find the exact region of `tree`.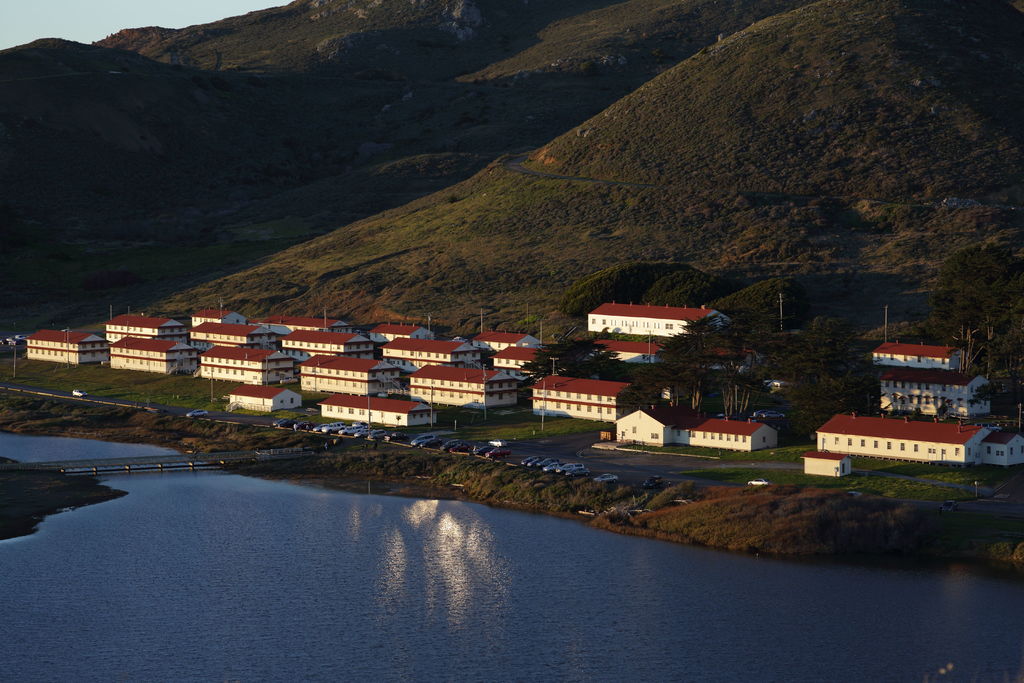
Exact region: crop(968, 379, 1023, 420).
